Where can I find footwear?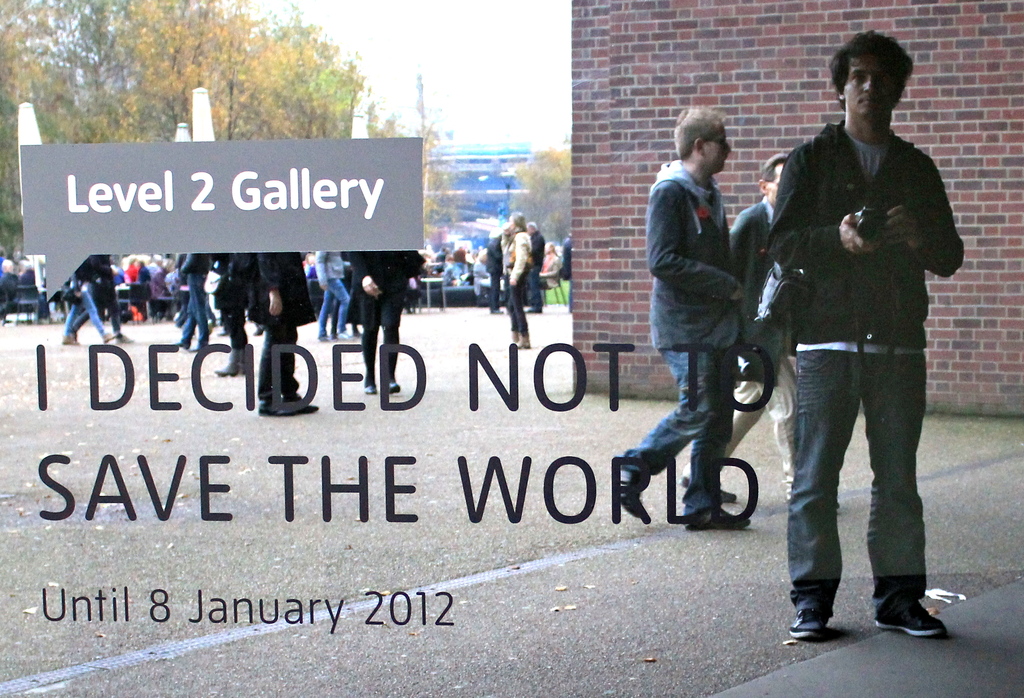
You can find it at pyautogui.locateOnScreen(387, 384, 399, 394).
